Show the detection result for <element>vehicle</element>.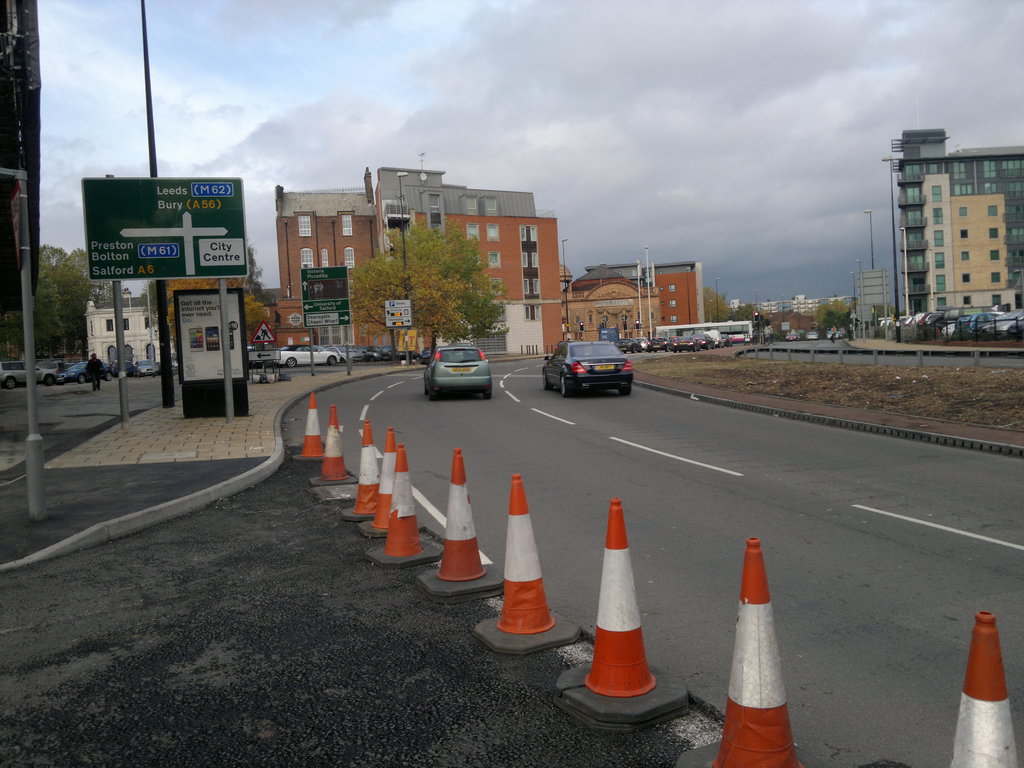
l=784, t=331, r=796, b=342.
